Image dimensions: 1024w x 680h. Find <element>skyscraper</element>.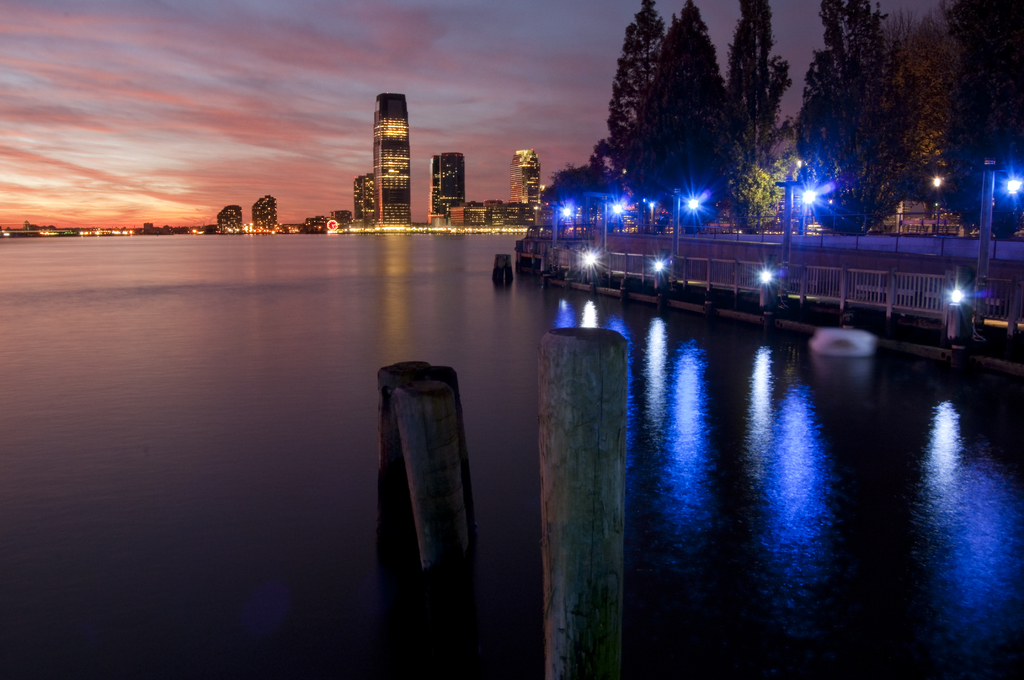
215:202:250:235.
